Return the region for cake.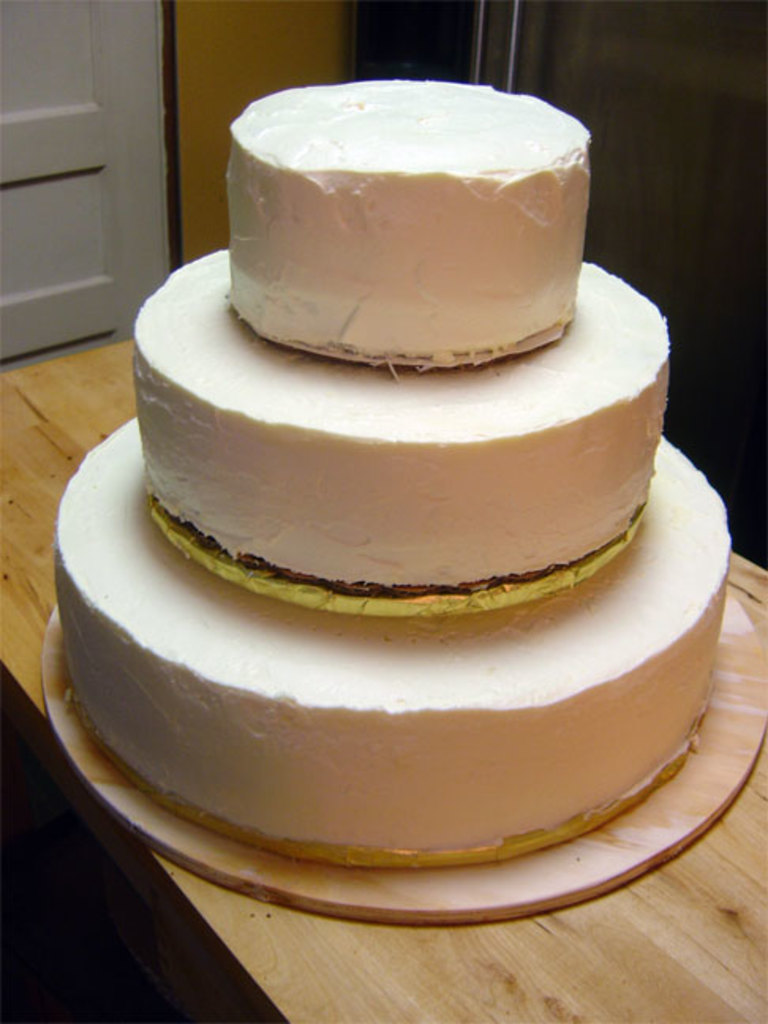
[55,74,733,866].
